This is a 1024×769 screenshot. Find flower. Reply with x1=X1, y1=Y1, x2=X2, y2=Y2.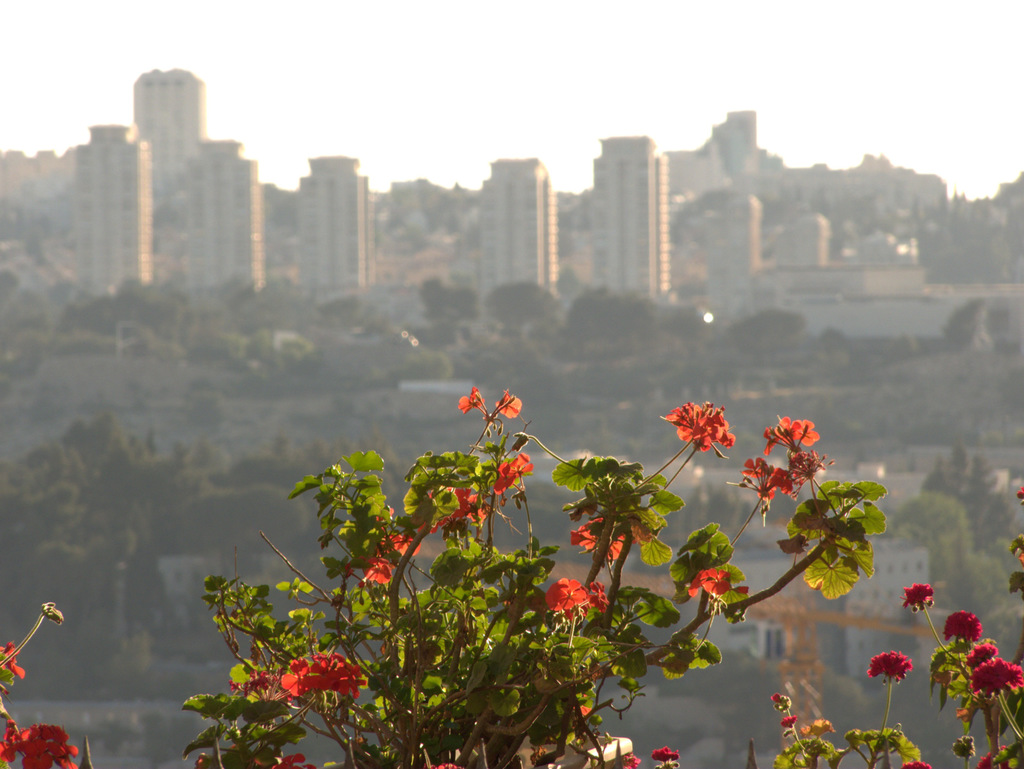
x1=347, y1=560, x2=359, y2=577.
